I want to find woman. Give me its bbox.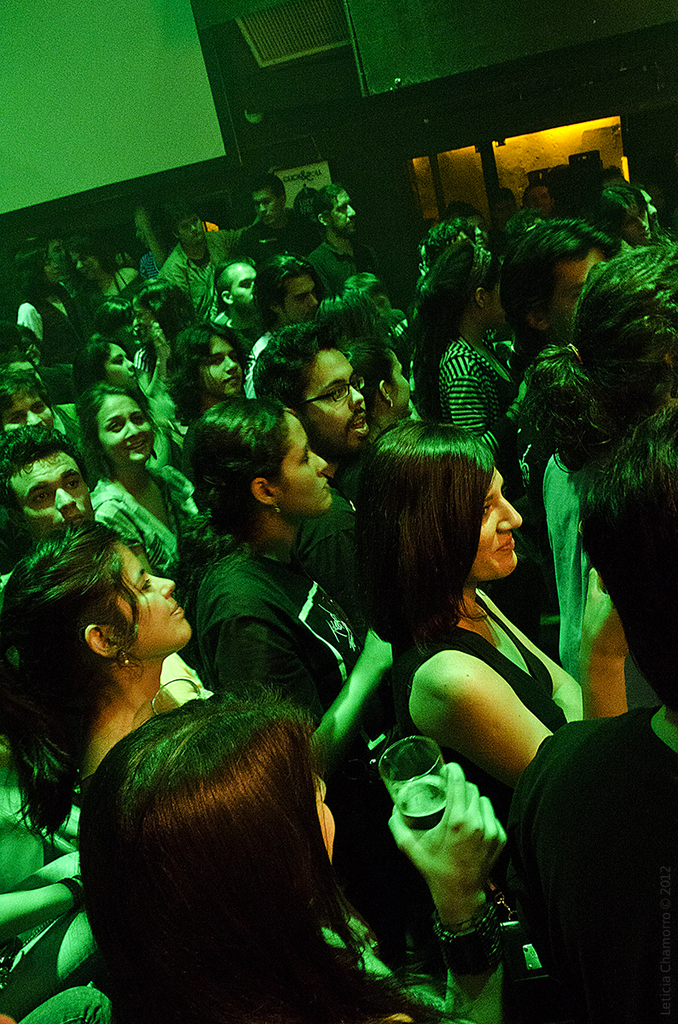
region(300, 422, 600, 888).
